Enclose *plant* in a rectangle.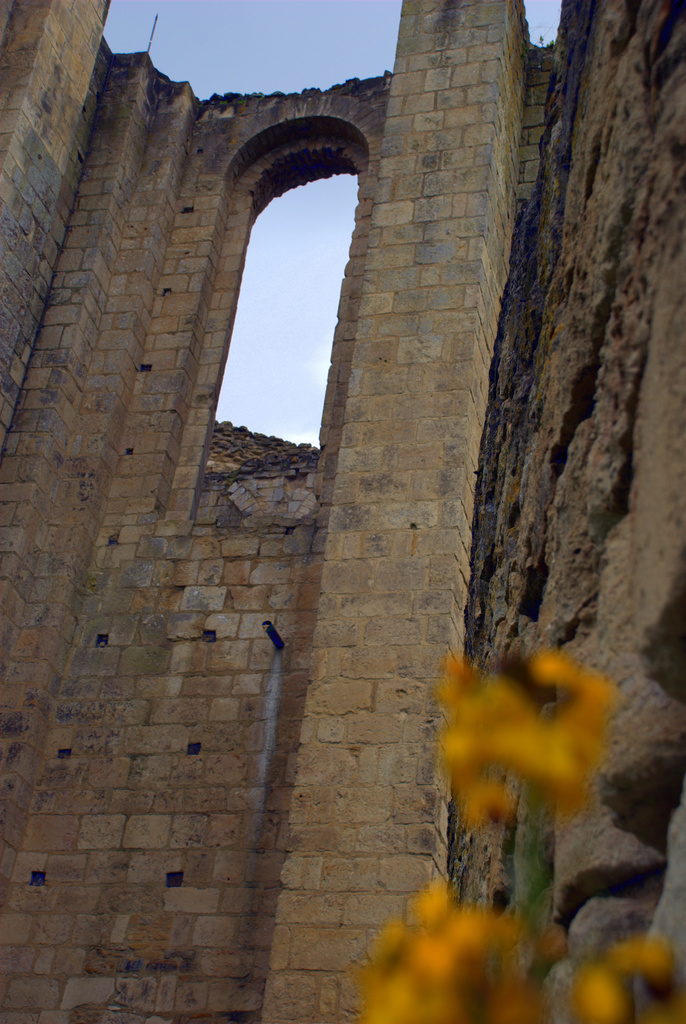
331/641/675/1023.
